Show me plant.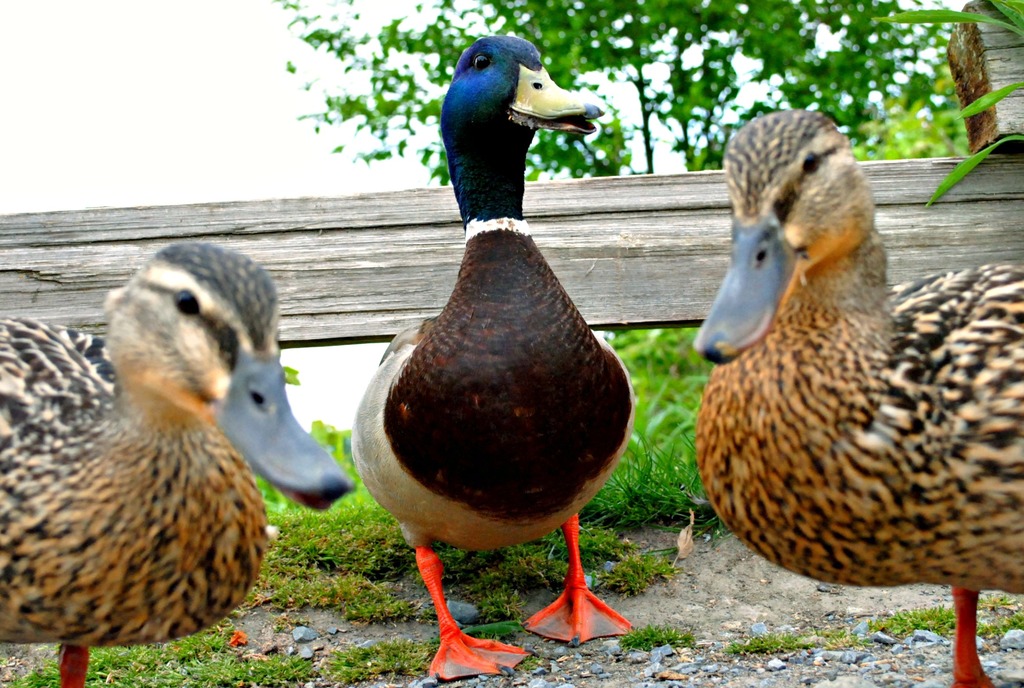
plant is here: BBox(640, 627, 710, 653).
